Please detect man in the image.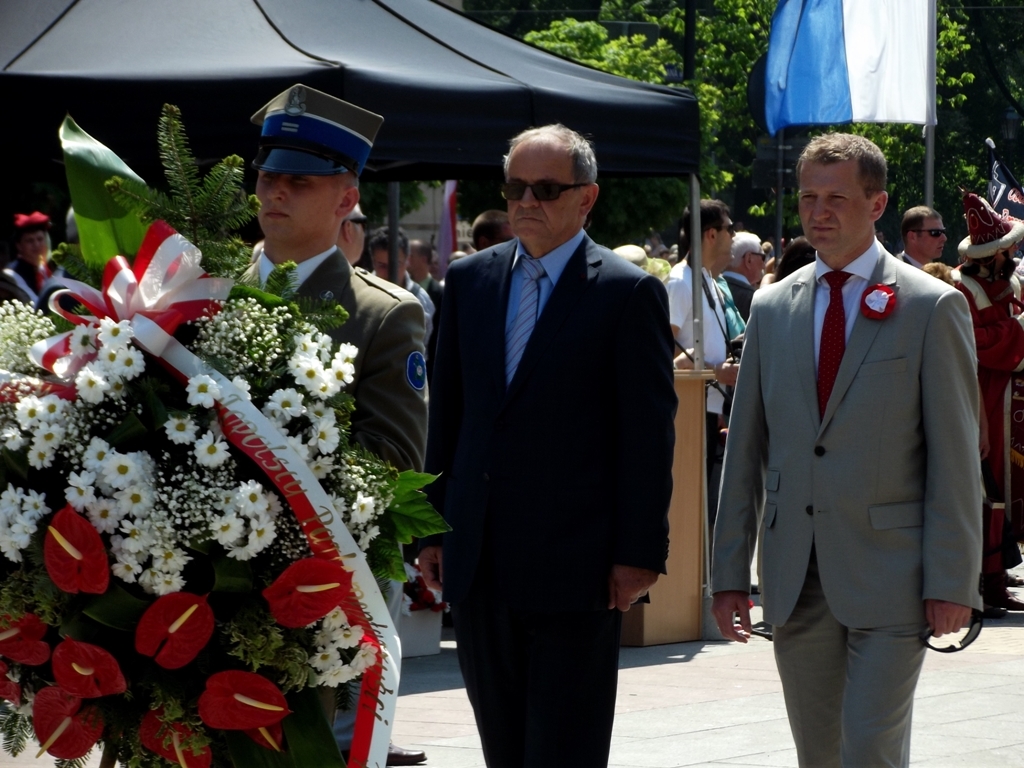
657/194/751/610.
